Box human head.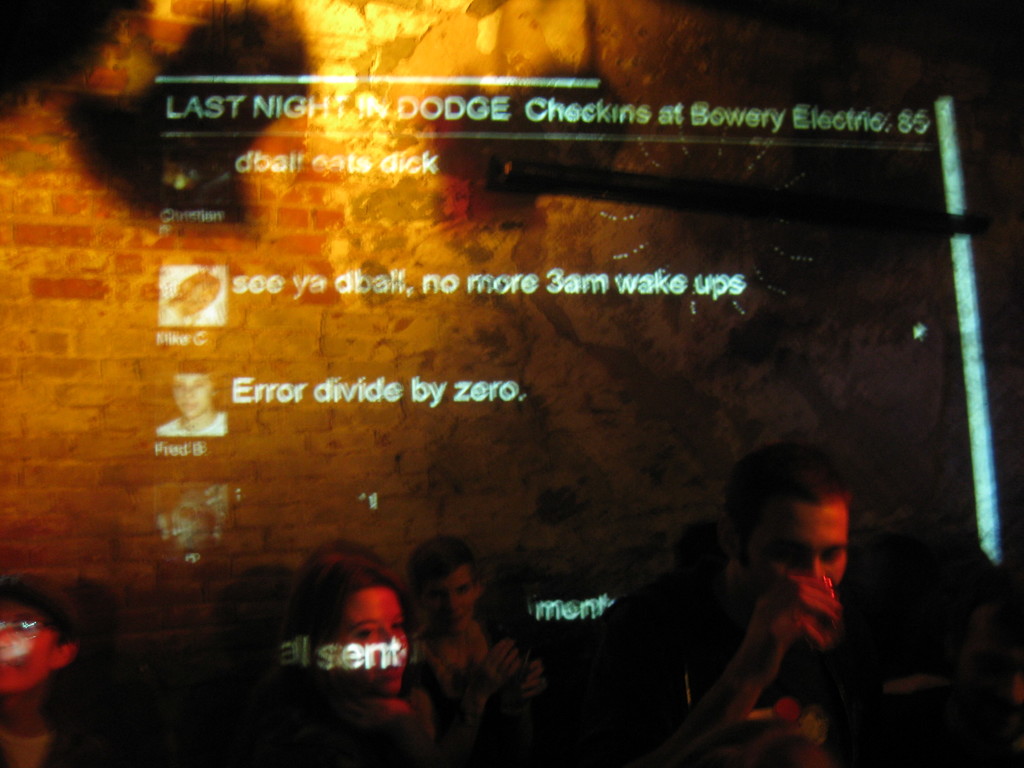
<bbox>399, 541, 486, 634</bbox>.
